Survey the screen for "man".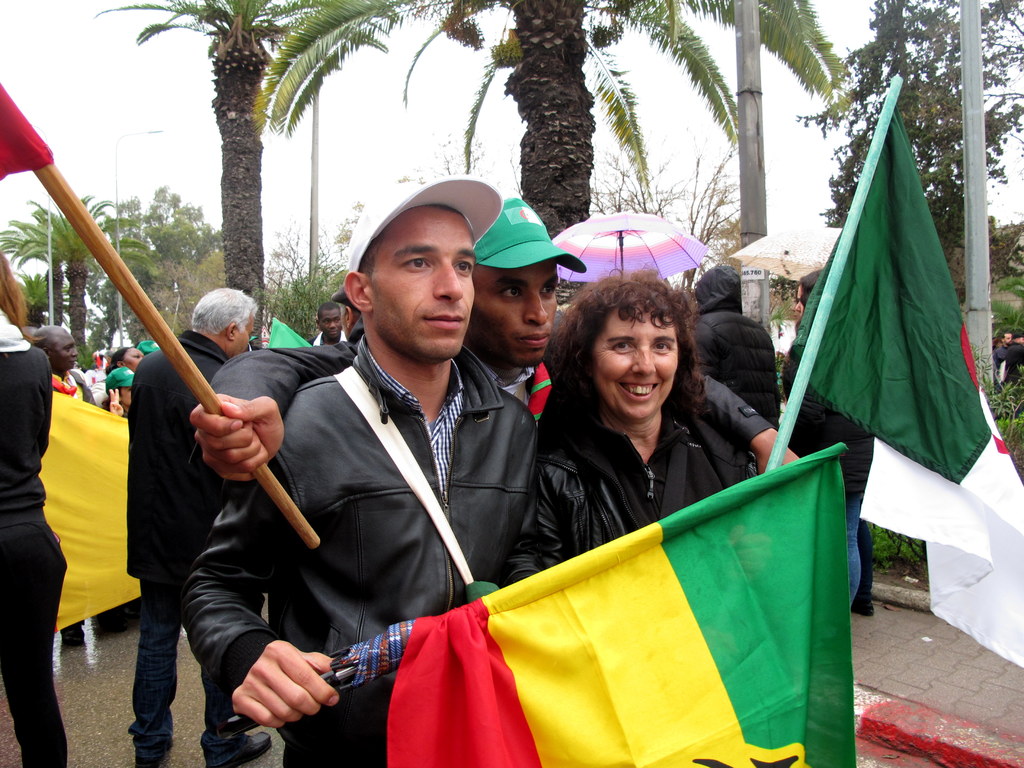
Survey found: x1=991, y1=330, x2=1011, y2=376.
